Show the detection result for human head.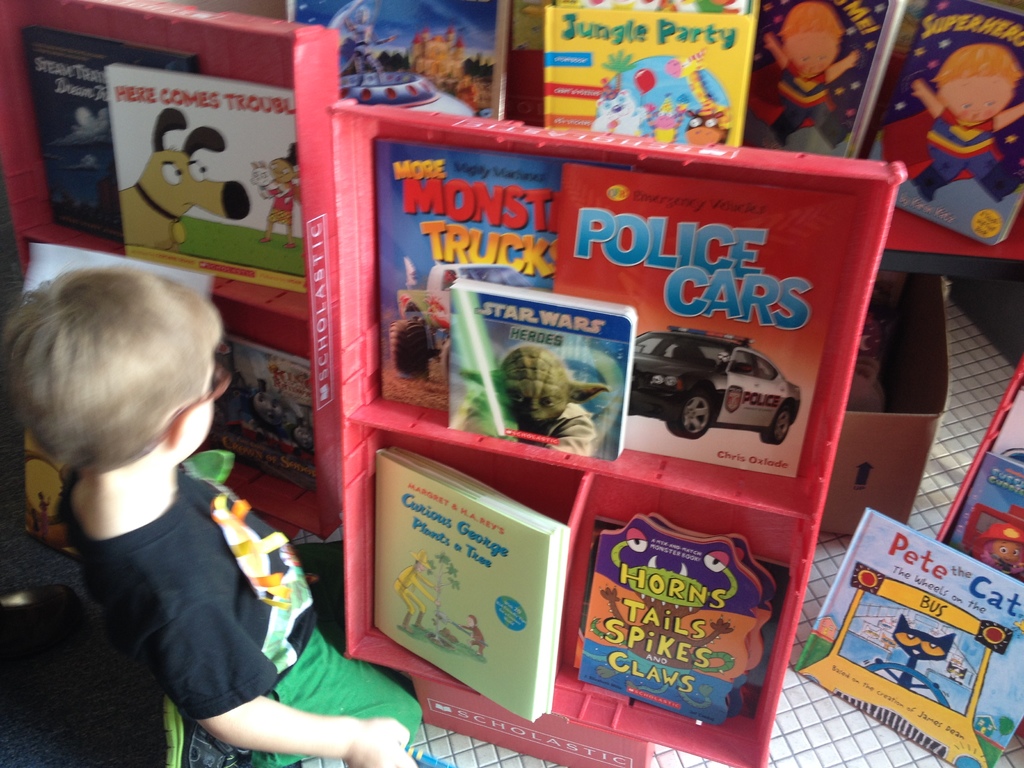
bbox=(979, 526, 1023, 563).
